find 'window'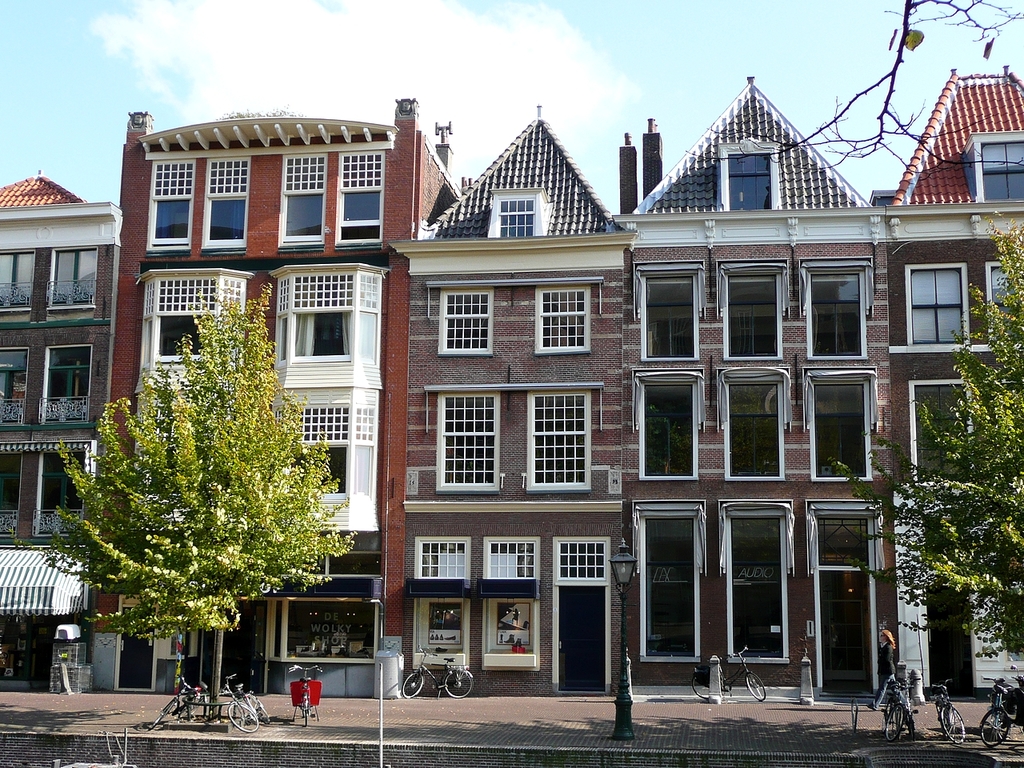
select_region(338, 150, 387, 250)
